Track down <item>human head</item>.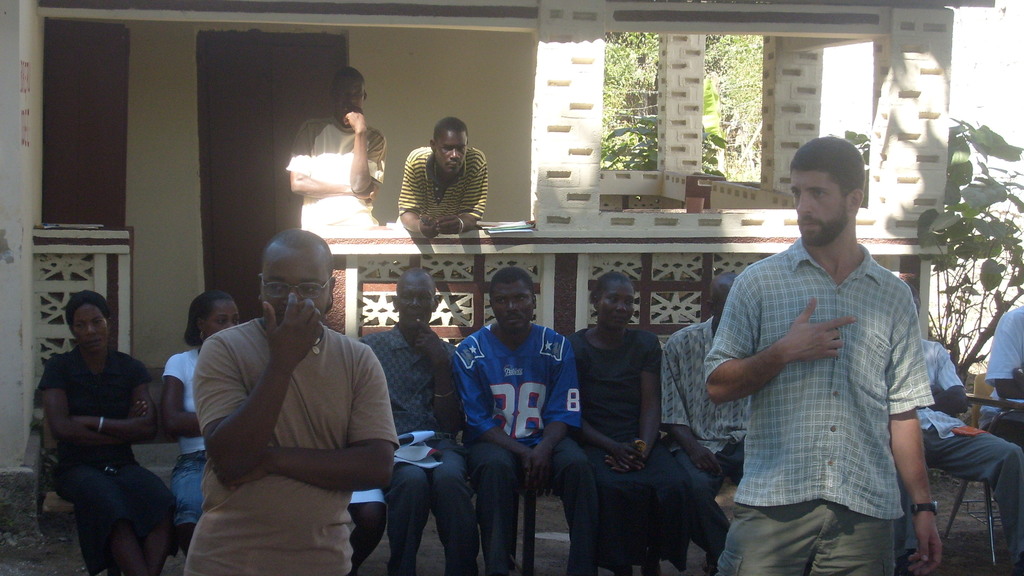
Tracked to l=787, t=134, r=865, b=247.
